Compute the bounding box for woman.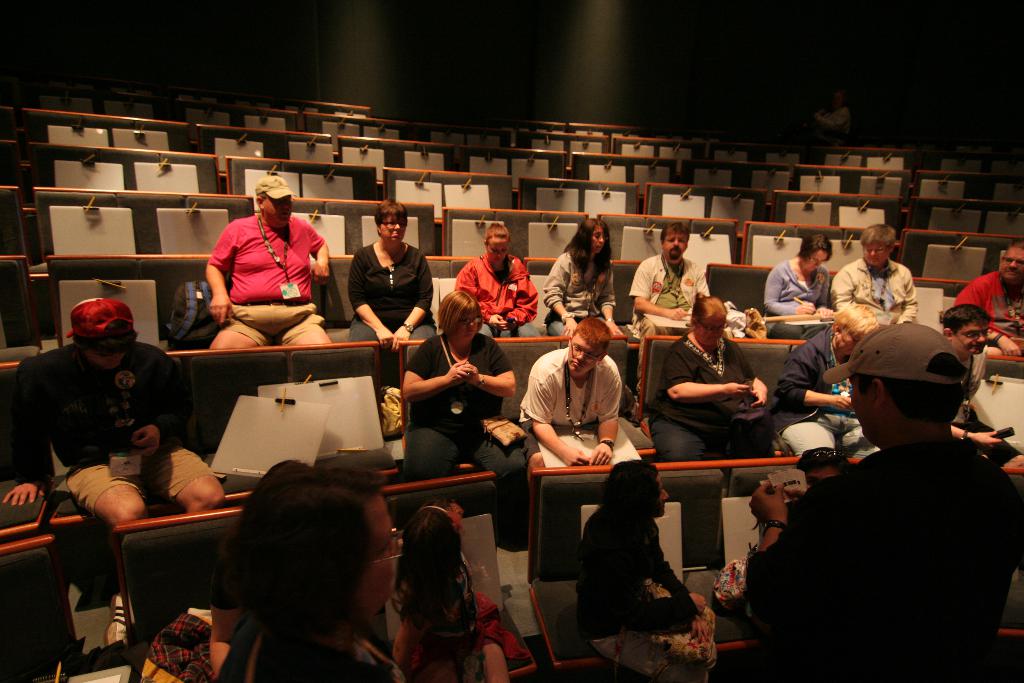
BBox(397, 500, 502, 682).
